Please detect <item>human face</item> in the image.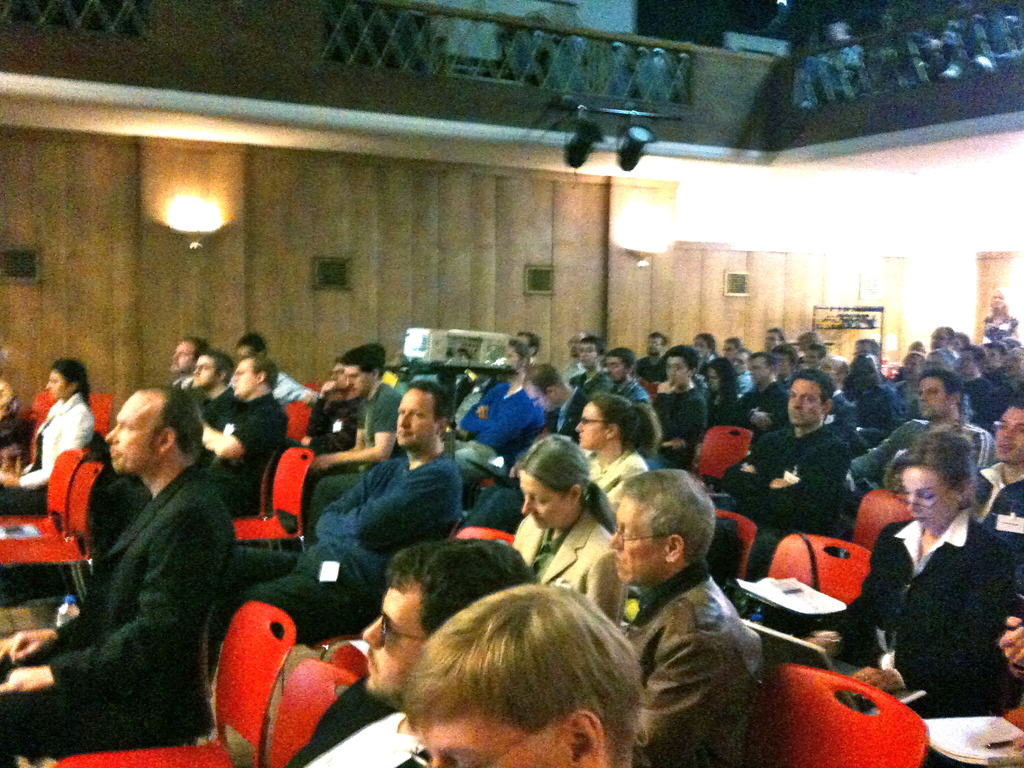
907 468 957 528.
